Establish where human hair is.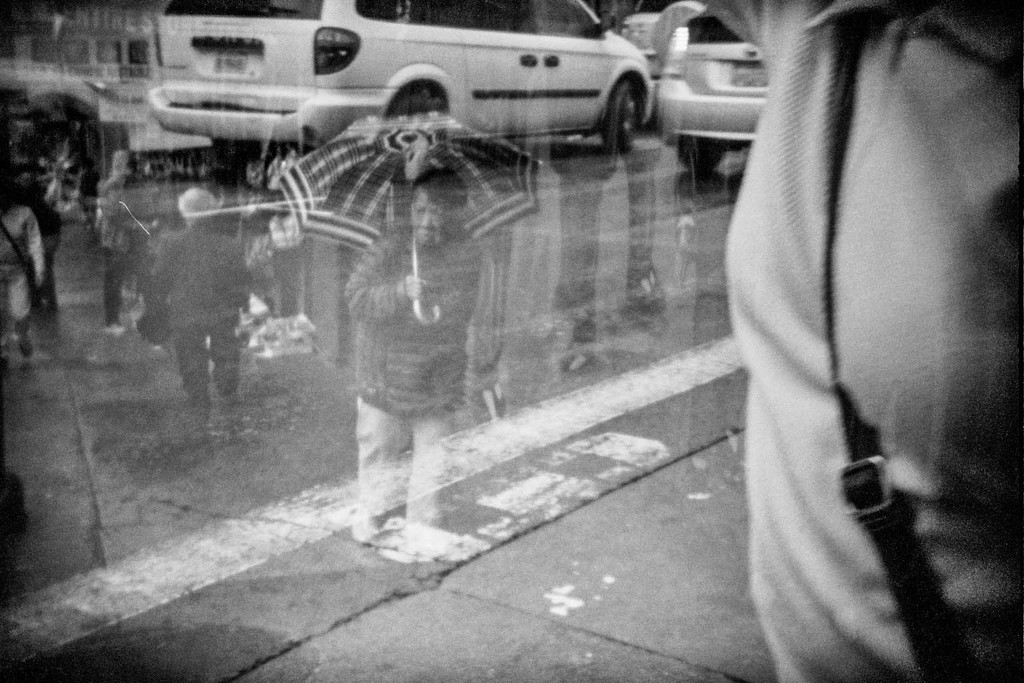
Established at left=178, top=188, right=216, bottom=228.
